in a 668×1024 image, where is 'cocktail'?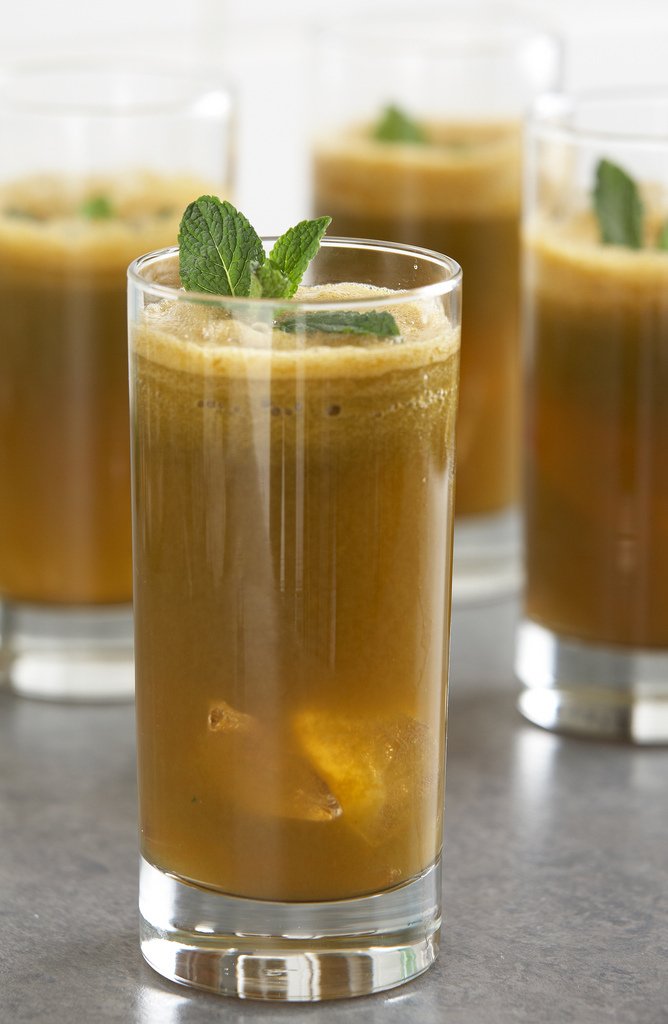
x1=301 y1=26 x2=565 y2=599.
